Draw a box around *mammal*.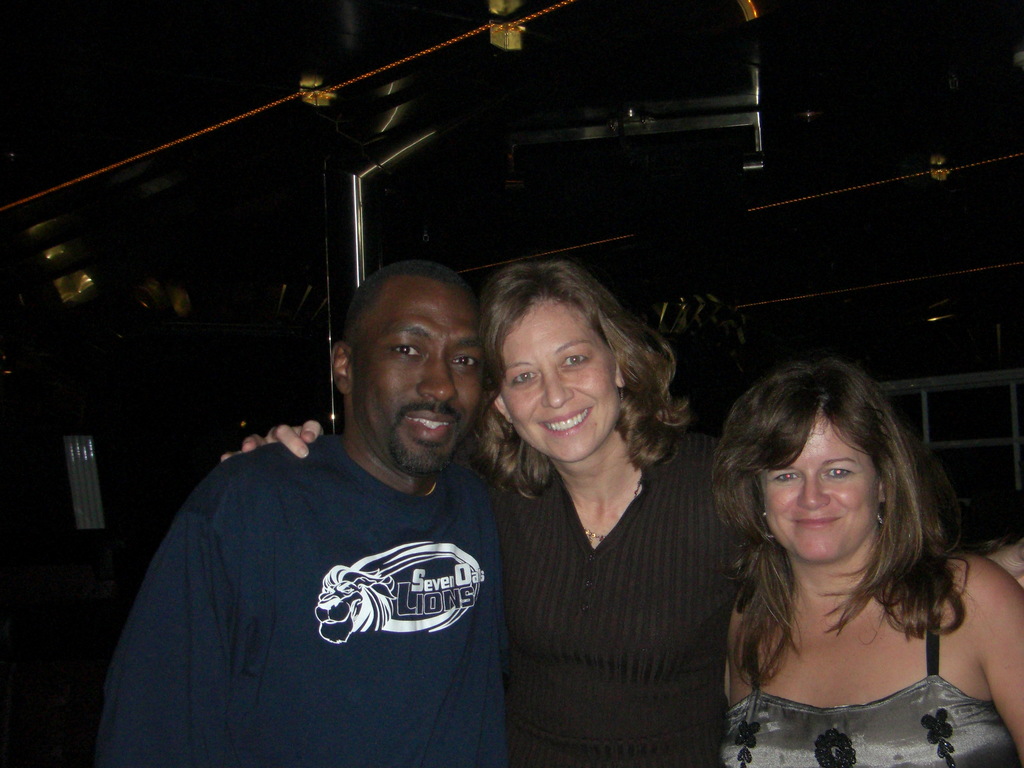
detection(91, 262, 504, 767).
